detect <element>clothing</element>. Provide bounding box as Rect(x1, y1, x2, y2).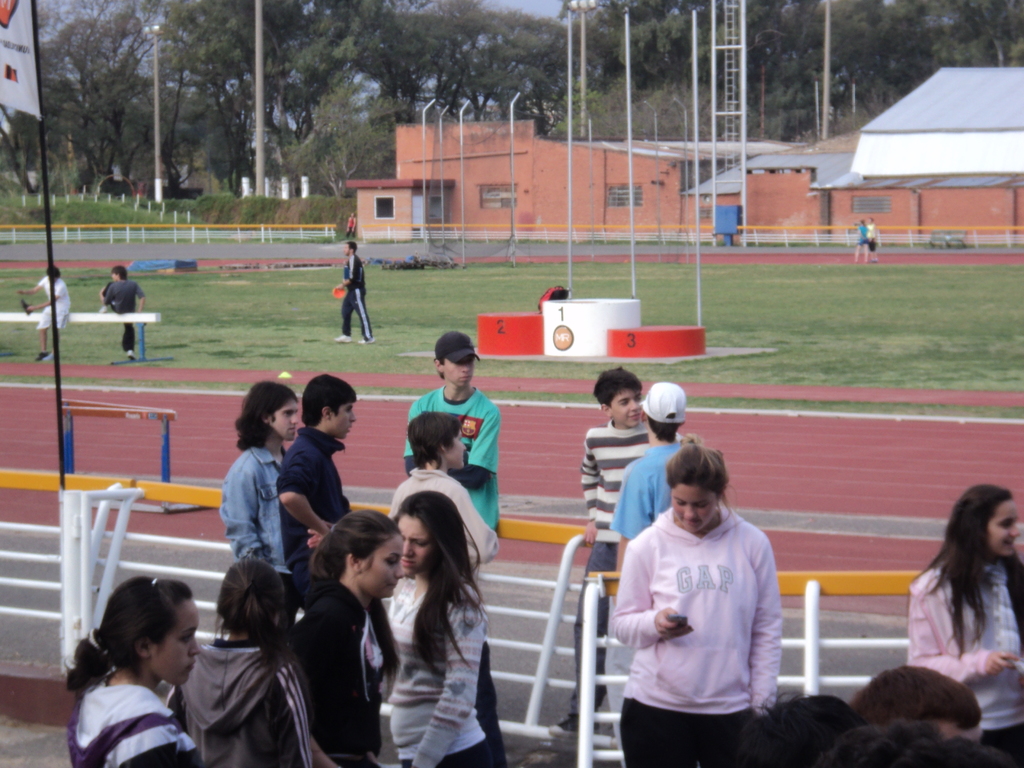
Rect(608, 445, 682, 541).
